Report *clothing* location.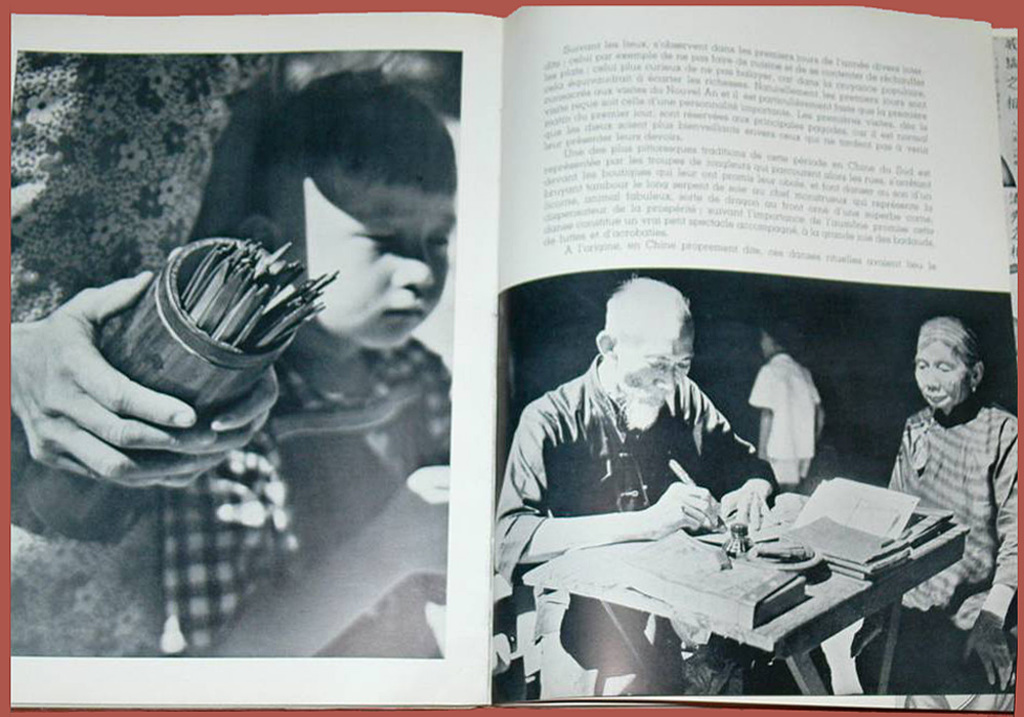
Report: {"x1": 488, "y1": 358, "x2": 775, "y2": 716}.
